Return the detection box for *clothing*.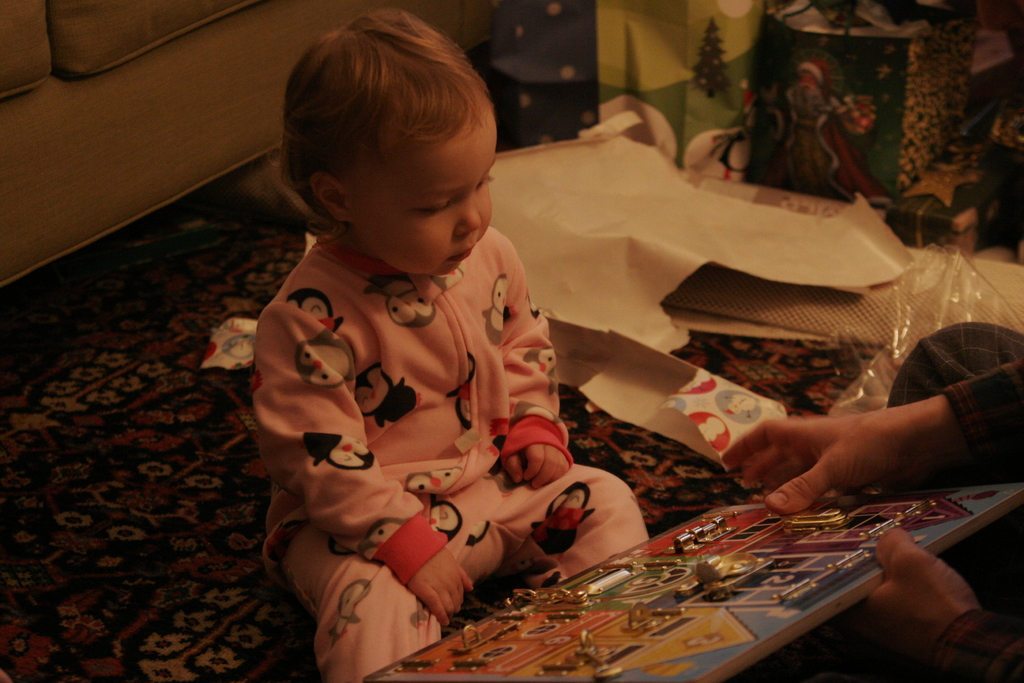
BBox(886, 320, 1023, 682).
